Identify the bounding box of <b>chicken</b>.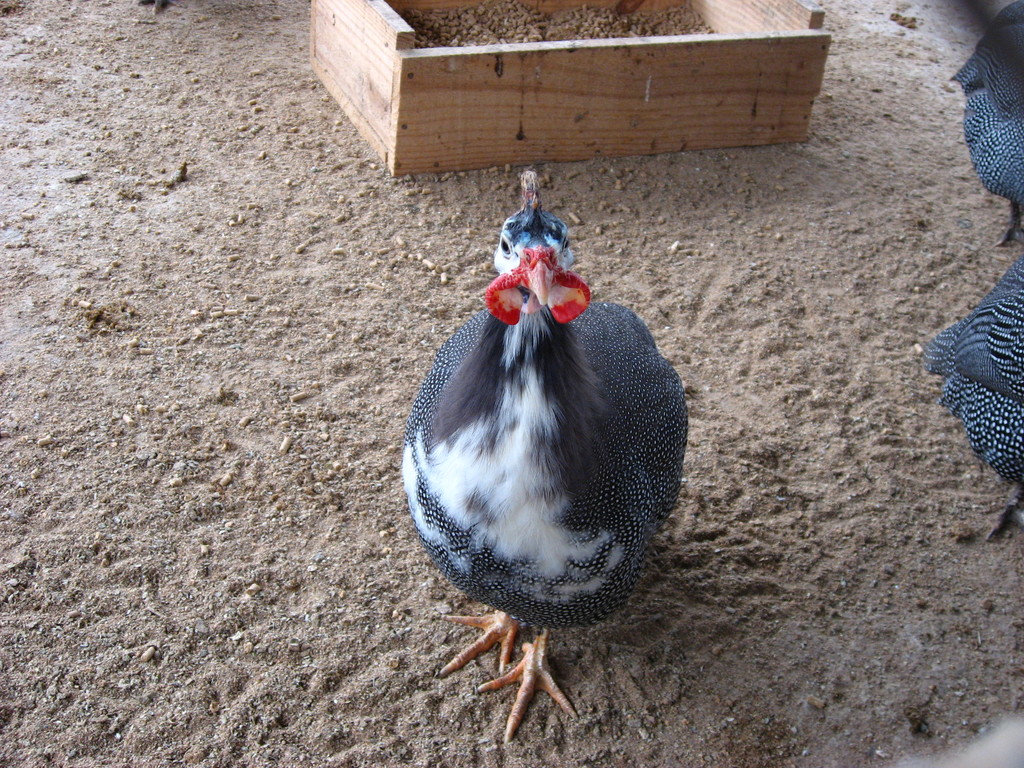
bbox(401, 198, 703, 713).
